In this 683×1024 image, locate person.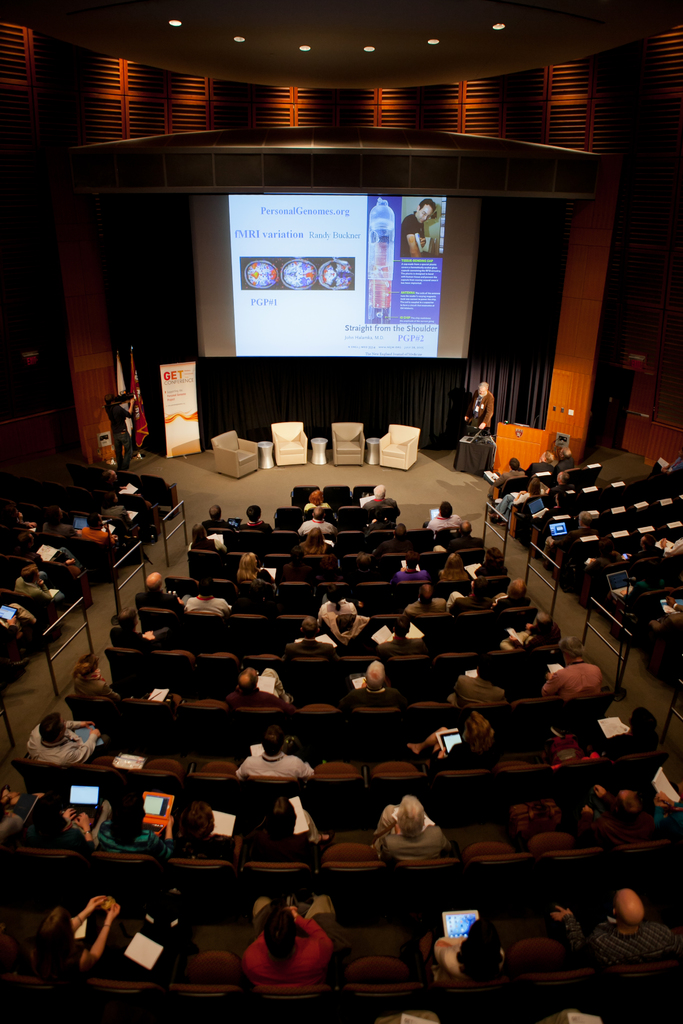
Bounding box: BBox(553, 442, 574, 476).
